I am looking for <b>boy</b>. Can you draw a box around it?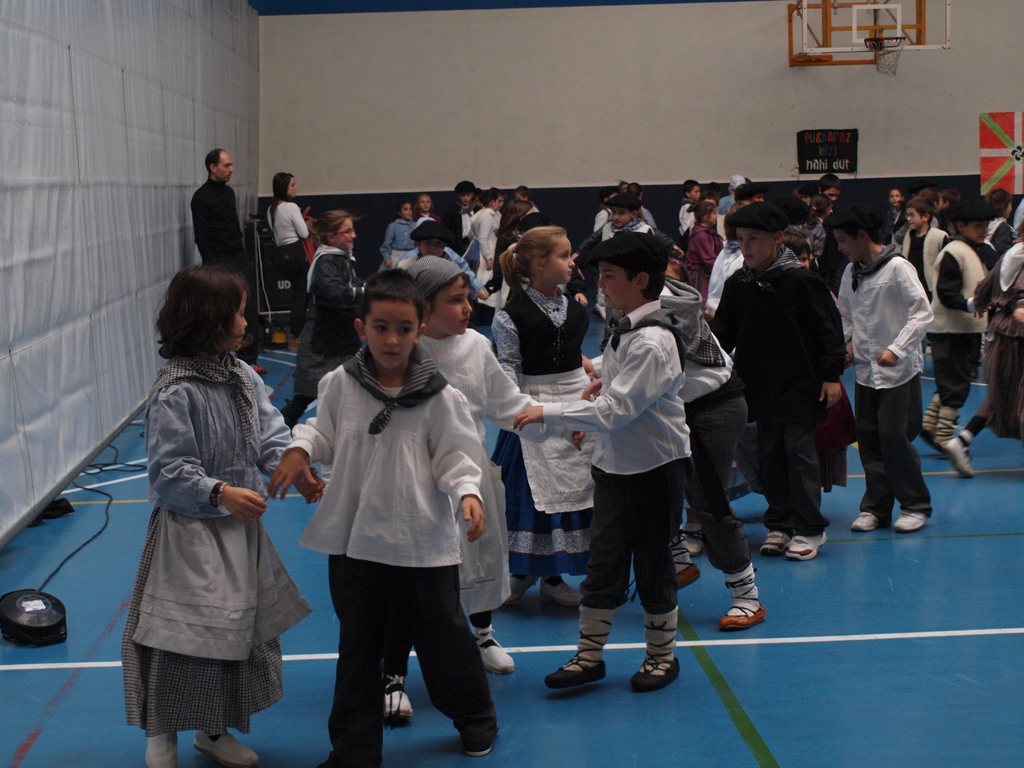
Sure, the bounding box is pyautogui.locateOnScreen(936, 189, 958, 212).
